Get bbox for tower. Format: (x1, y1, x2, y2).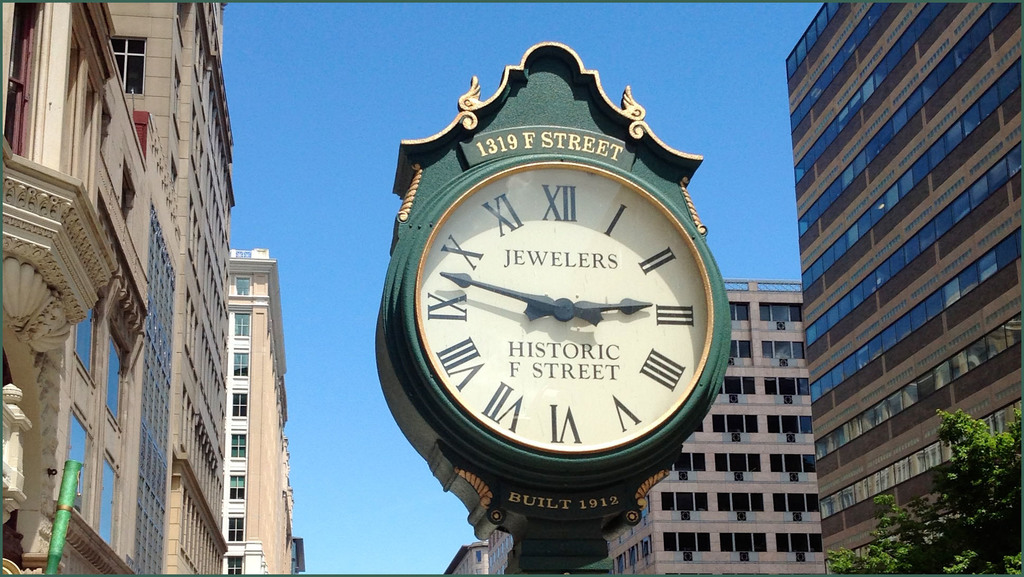
(0, 0, 227, 576).
